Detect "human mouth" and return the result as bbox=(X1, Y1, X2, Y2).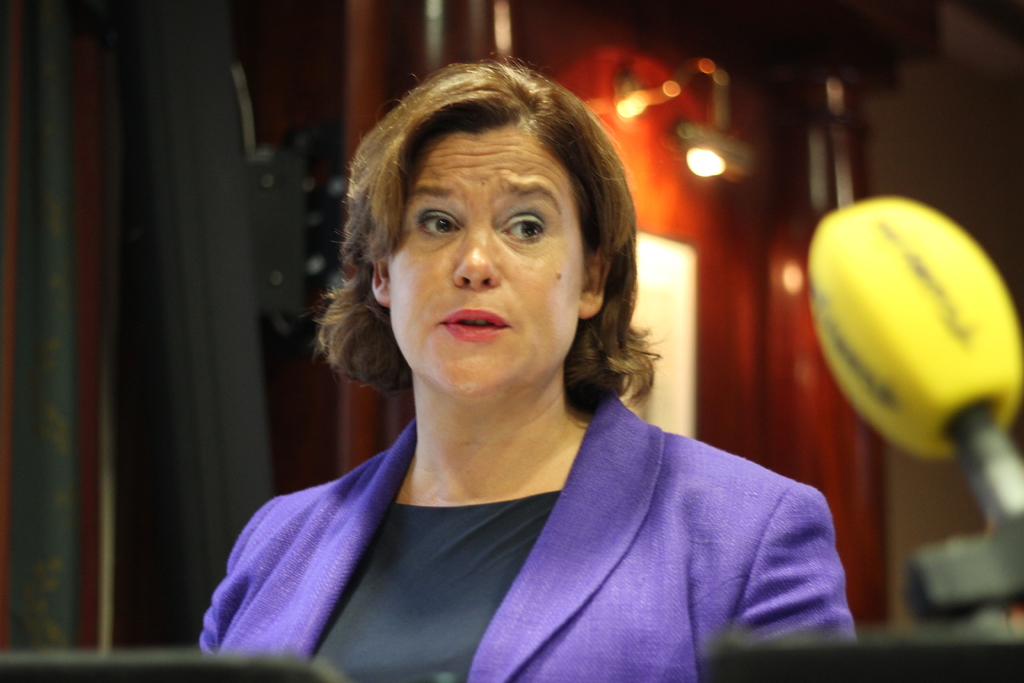
bbox=(437, 308, 508, 342).
